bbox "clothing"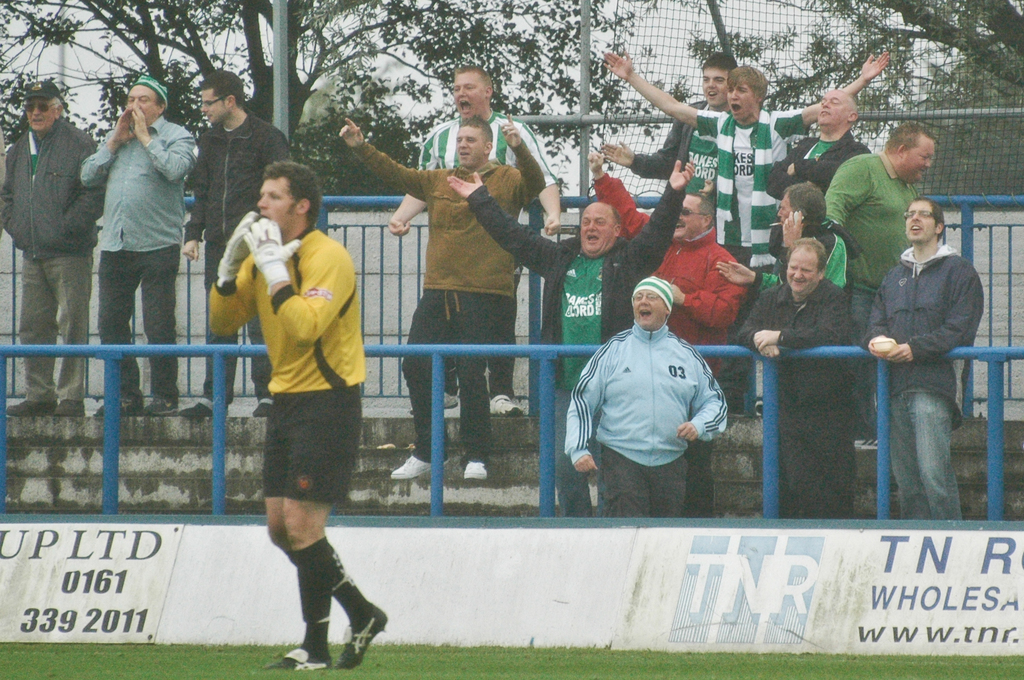
84/121/203/245
